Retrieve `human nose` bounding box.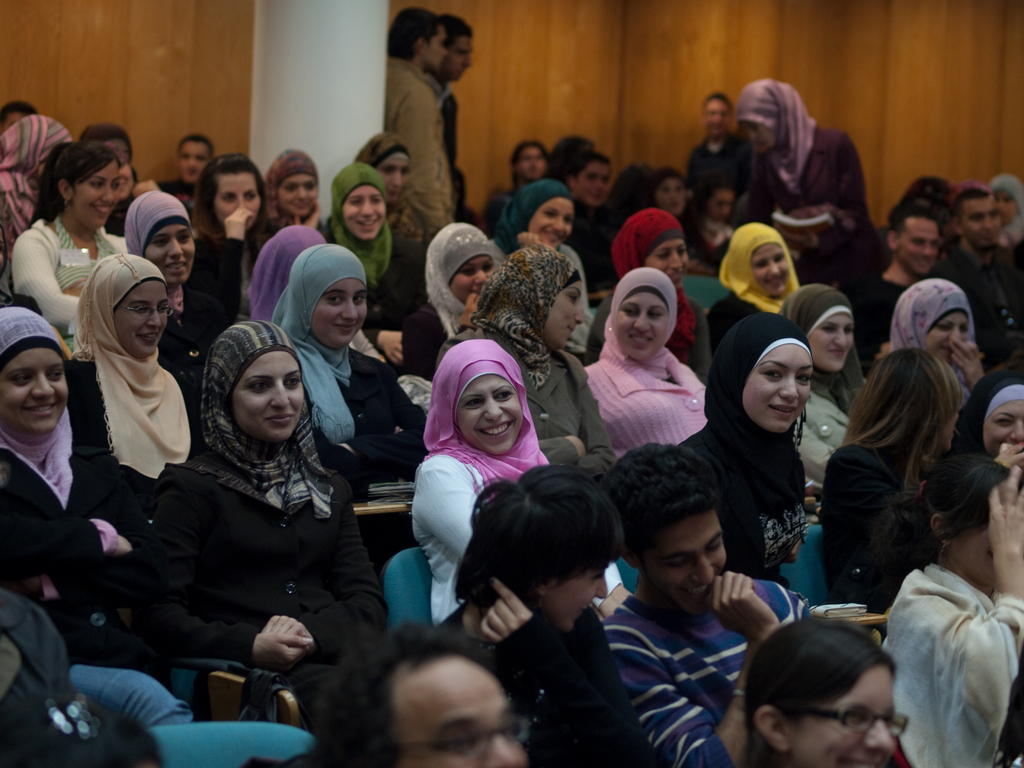
Bounding box: (486,736,515,767).
